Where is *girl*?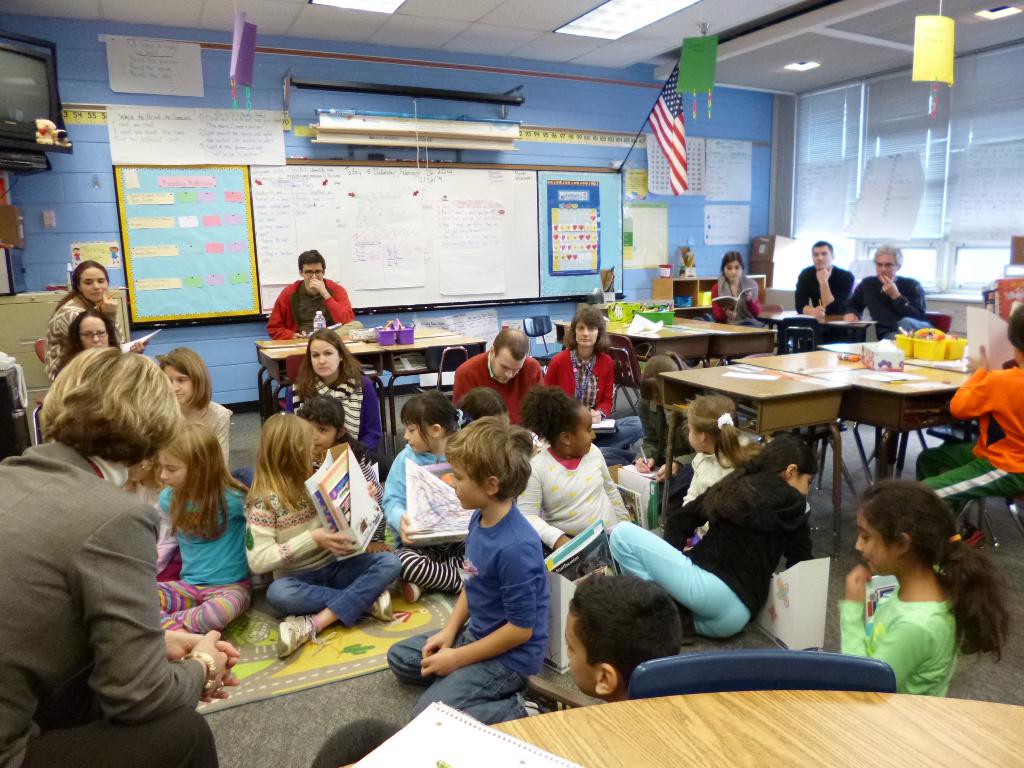
bbox=[147, 422, 256, 637].
